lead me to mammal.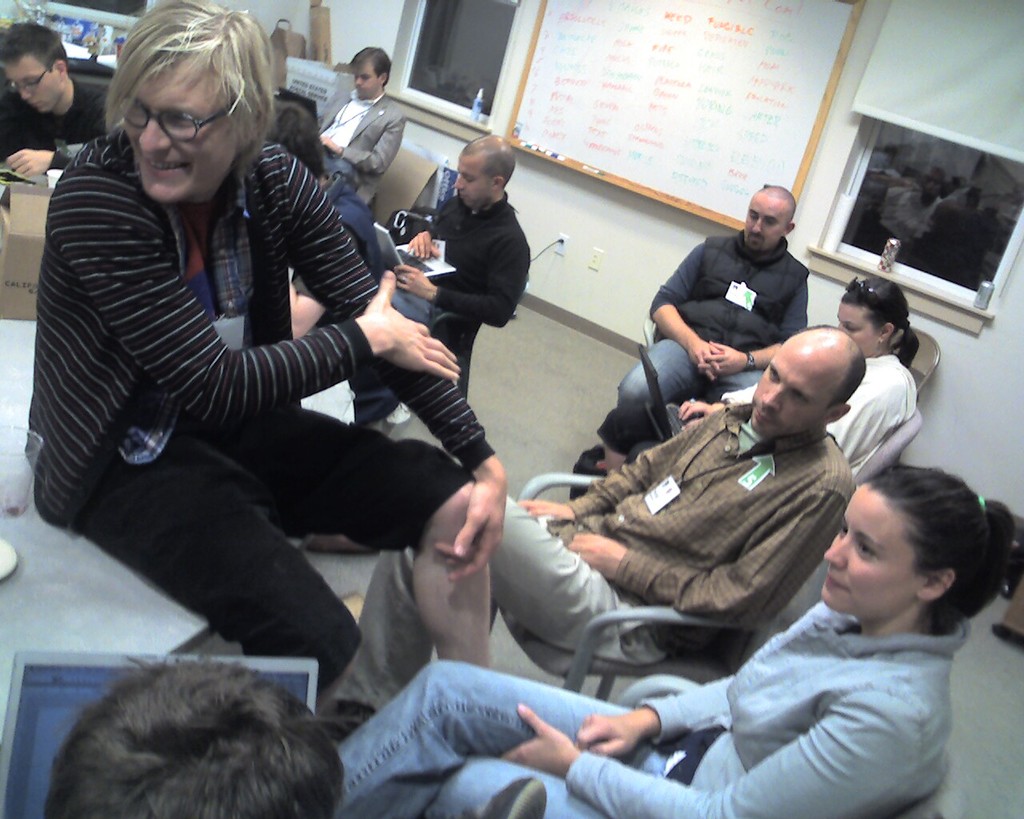
Lead to locate(345, 463, 1022, 818).
